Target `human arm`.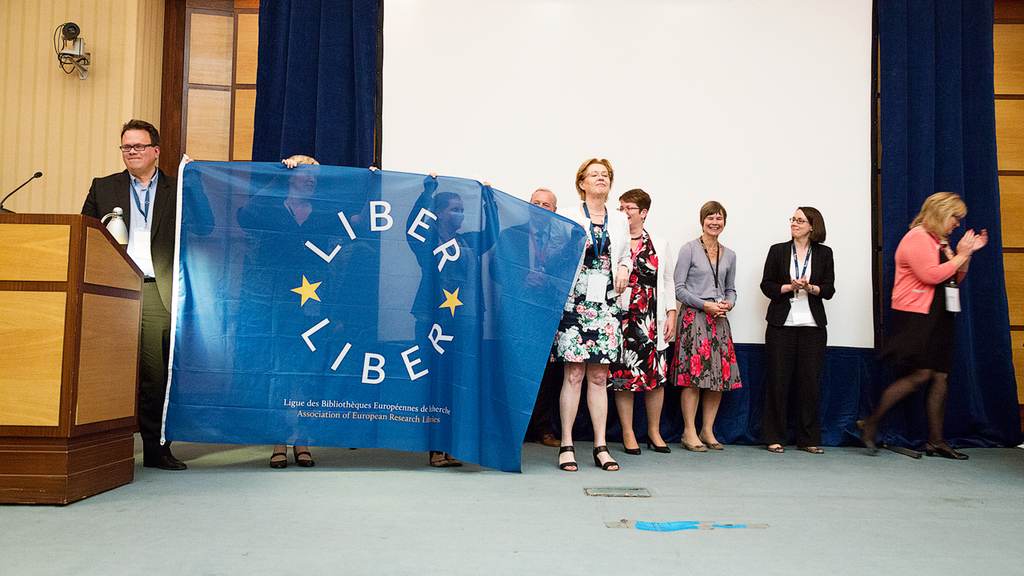
Target region: x1=407 y1=162 x2=442 y2=250.
